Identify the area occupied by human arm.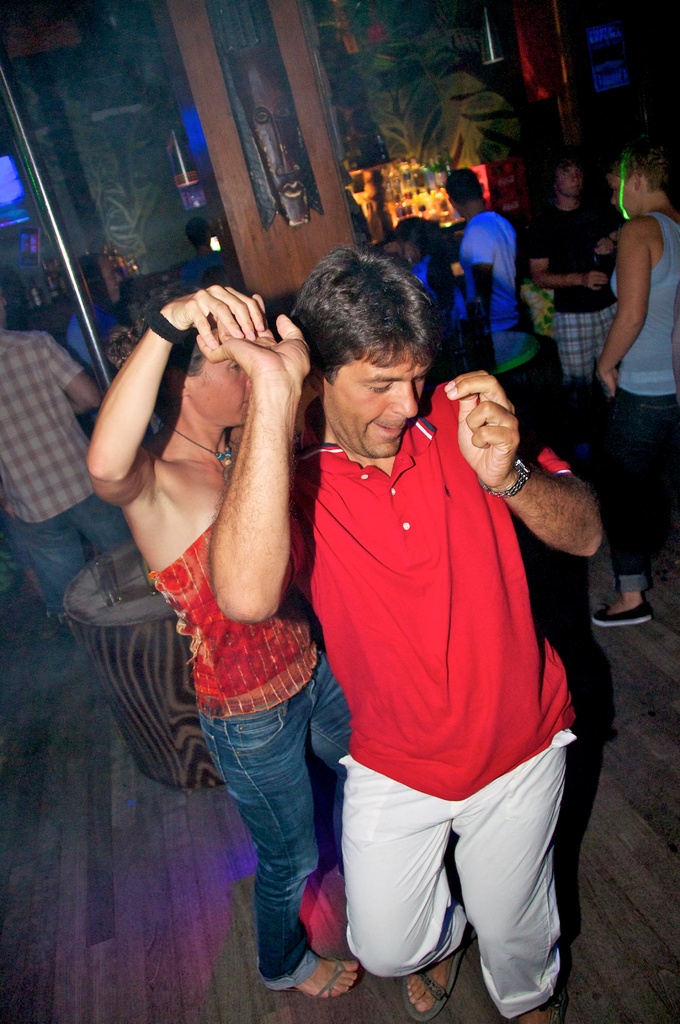
Area: x1=523, y1=230, x2=605, y2=294.
